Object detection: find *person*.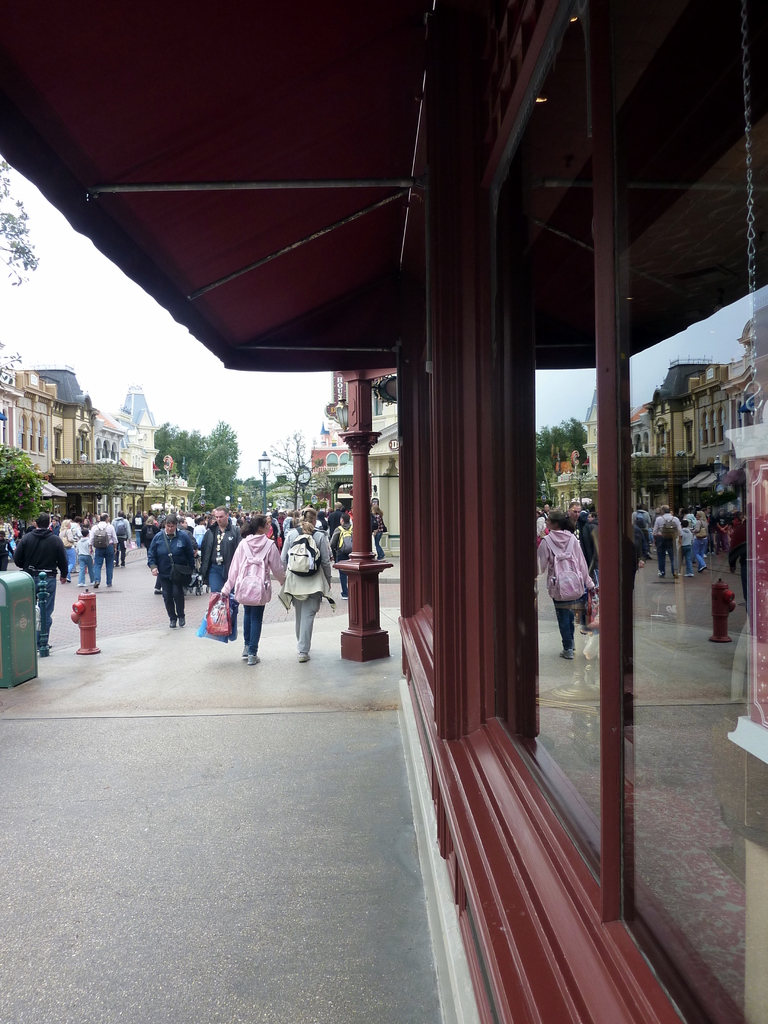
crop(280, 509, 324, 659).
